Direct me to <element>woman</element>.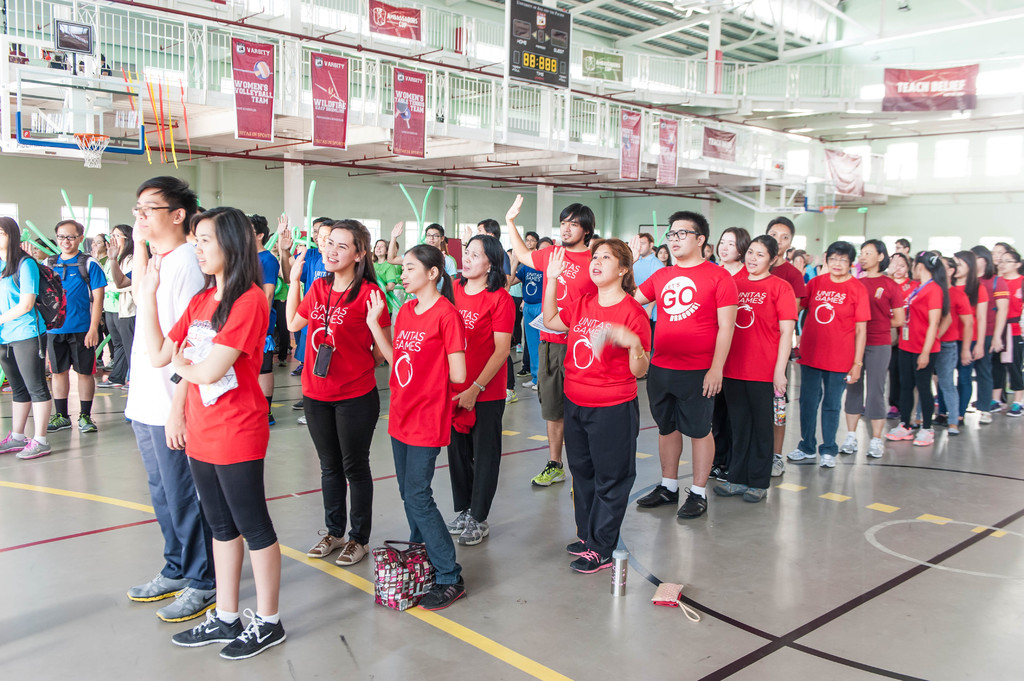
Direction: 556:219:657:579.
